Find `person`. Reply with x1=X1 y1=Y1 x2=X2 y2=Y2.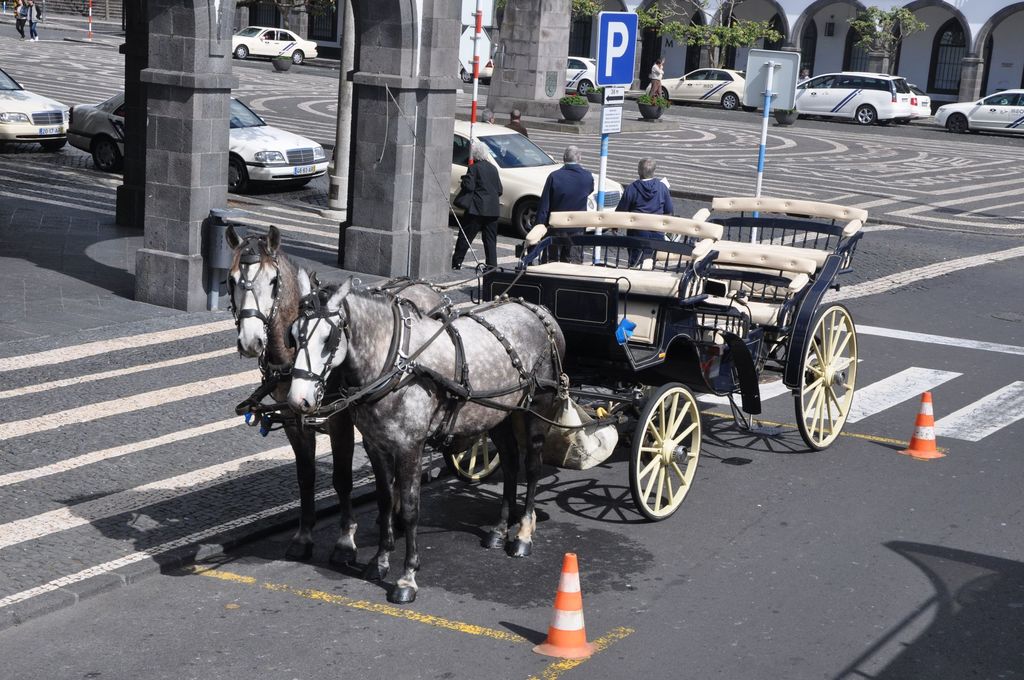
x1=452 y1=147 x2=505 y2=279.
